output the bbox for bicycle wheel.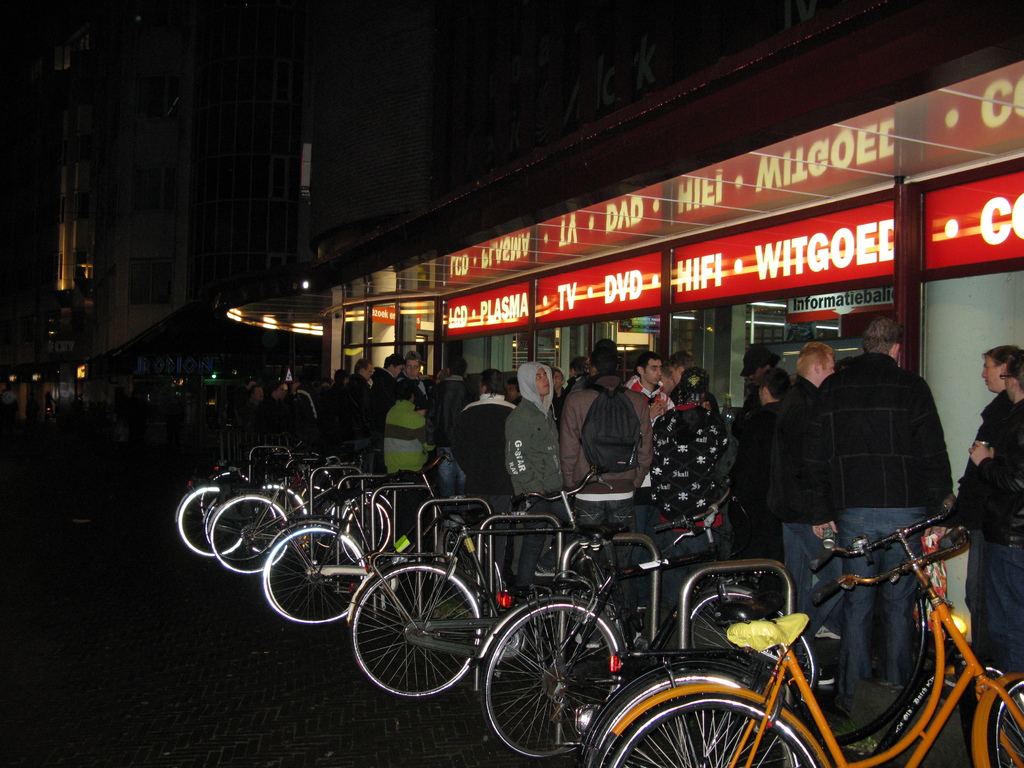
262/524/375/623.
